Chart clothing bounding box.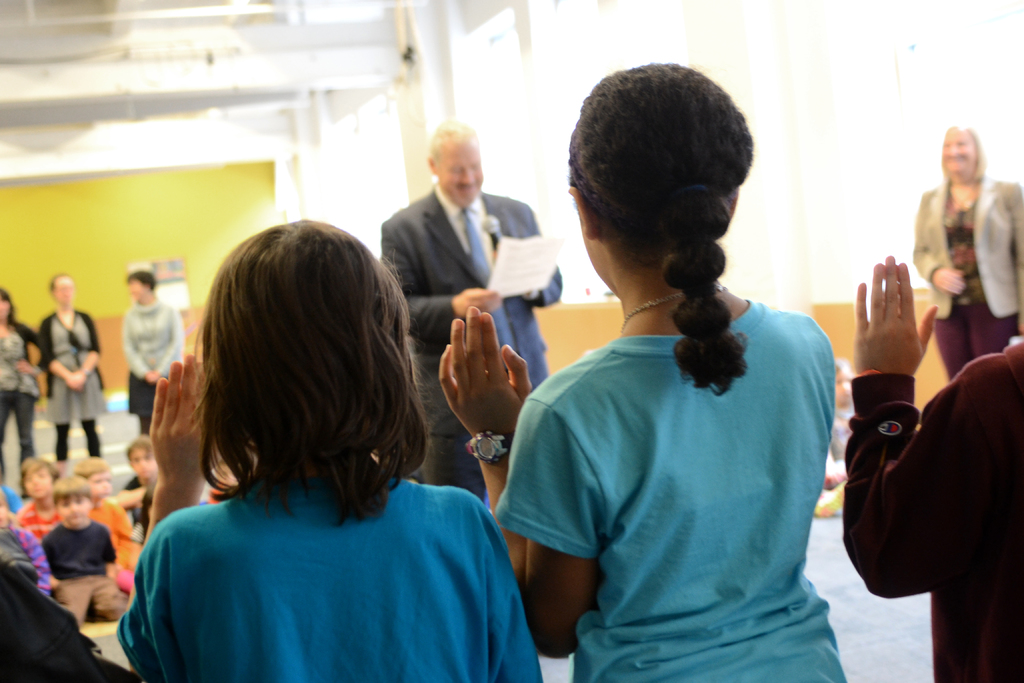
Charted: (x1=118, y1=475, x2=538, y2=682).
